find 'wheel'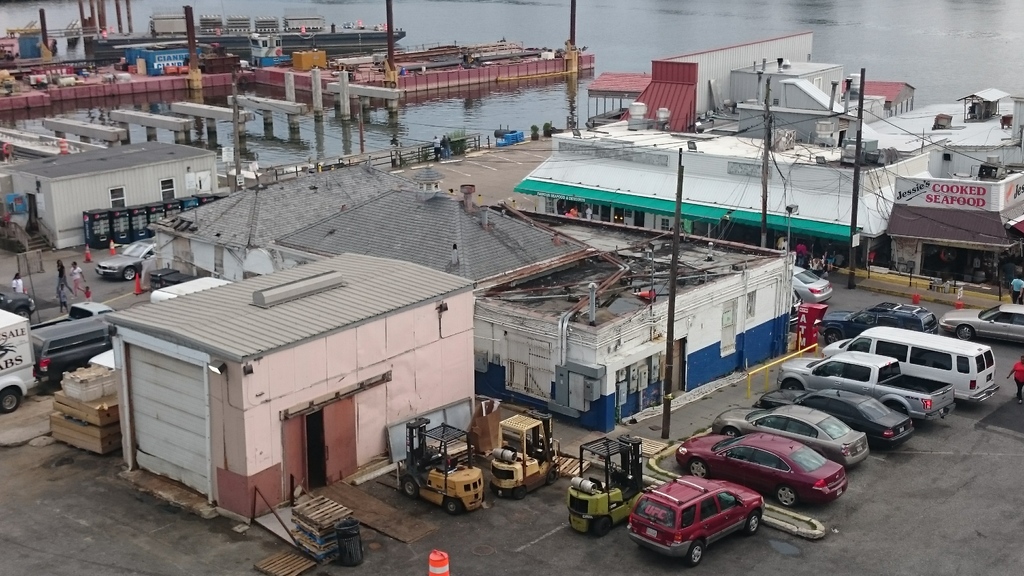
box=[426, 444, 438, 454]
